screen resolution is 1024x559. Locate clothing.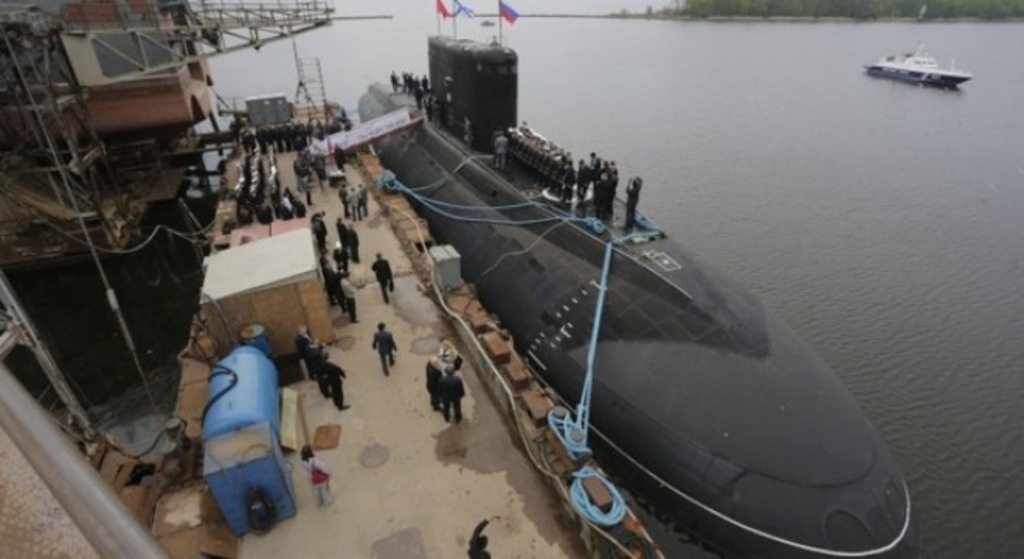
detection(420, 363, 442, 411).
